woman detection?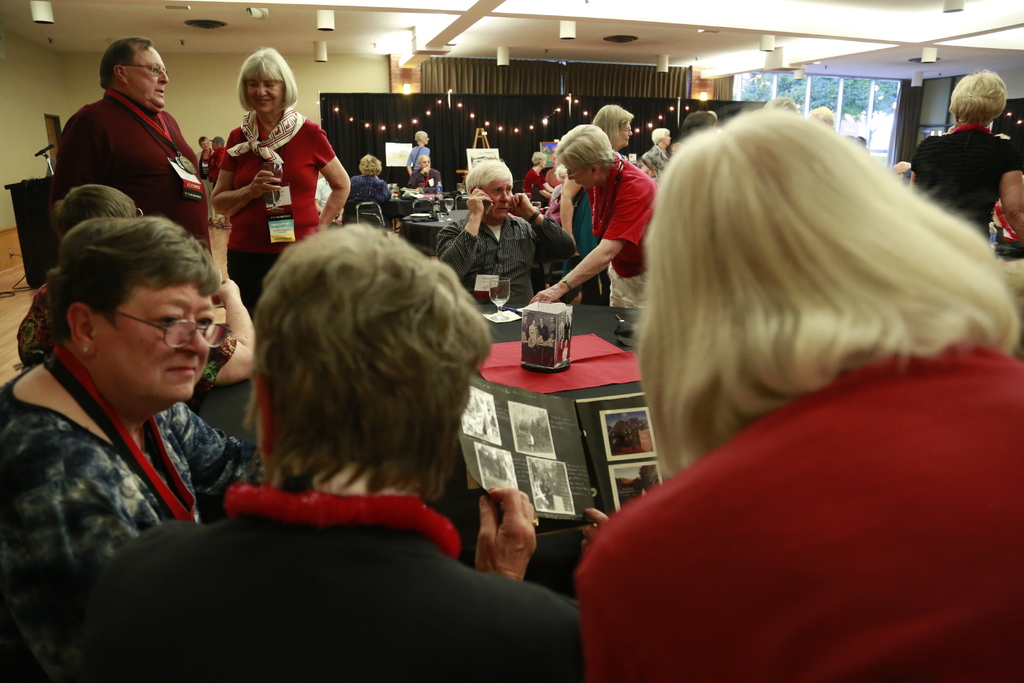
locate(211, 46, 349, 320)
